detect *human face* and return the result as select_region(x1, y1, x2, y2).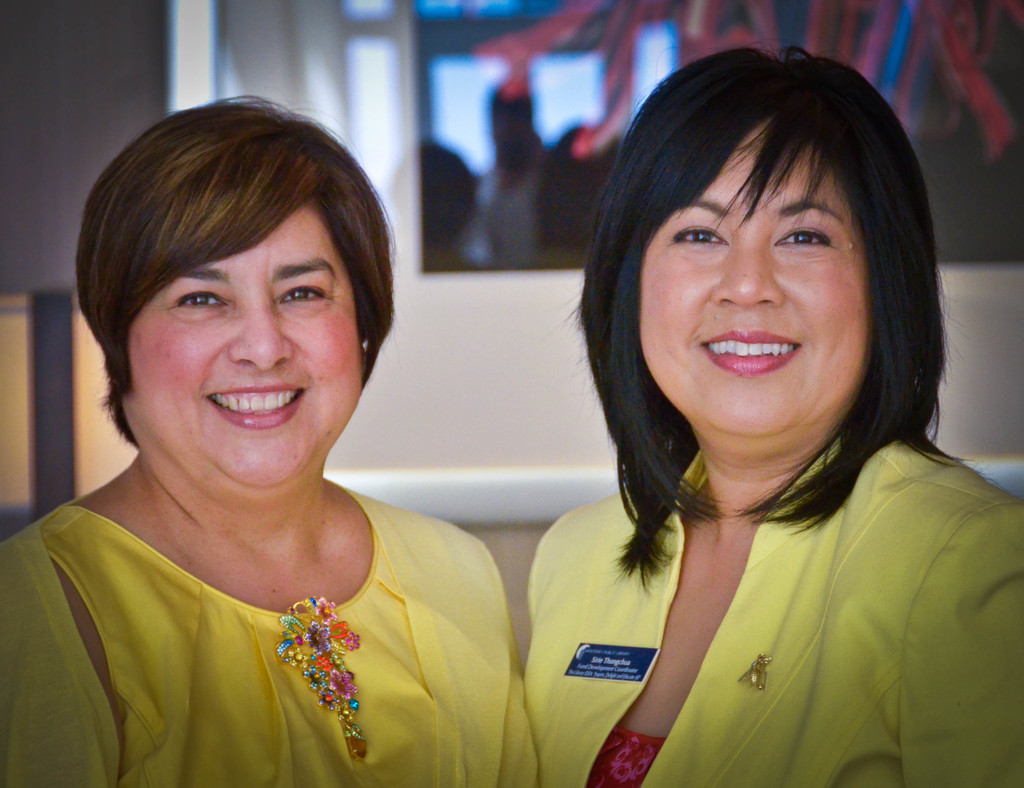
select_region(130, 195, 365, 477).
